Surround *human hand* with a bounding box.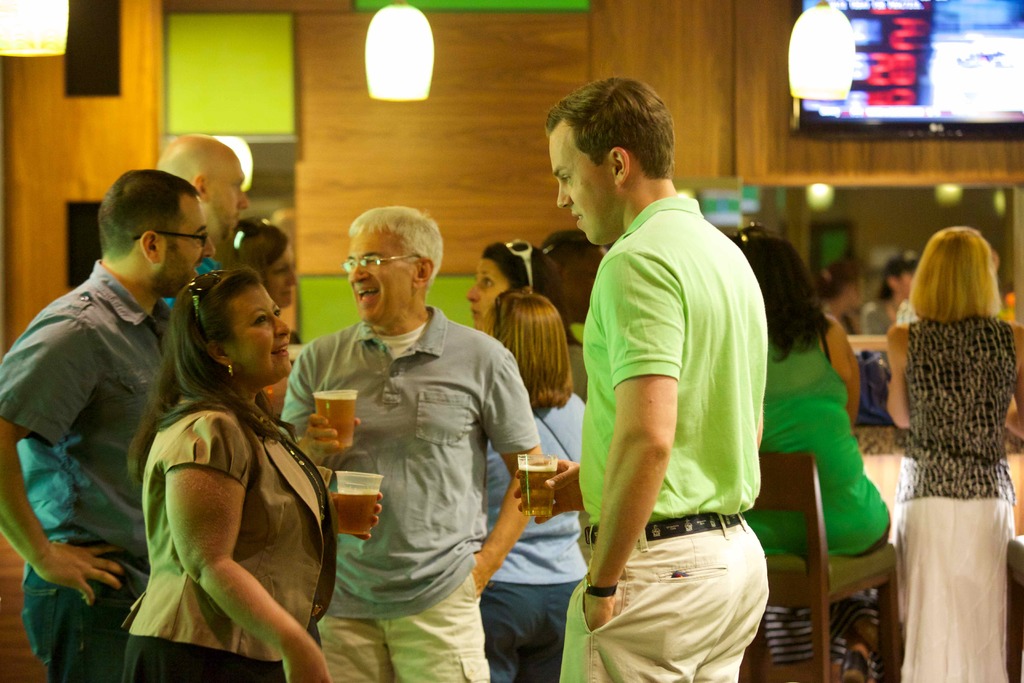
BBox(474, 550, 493, 598).
